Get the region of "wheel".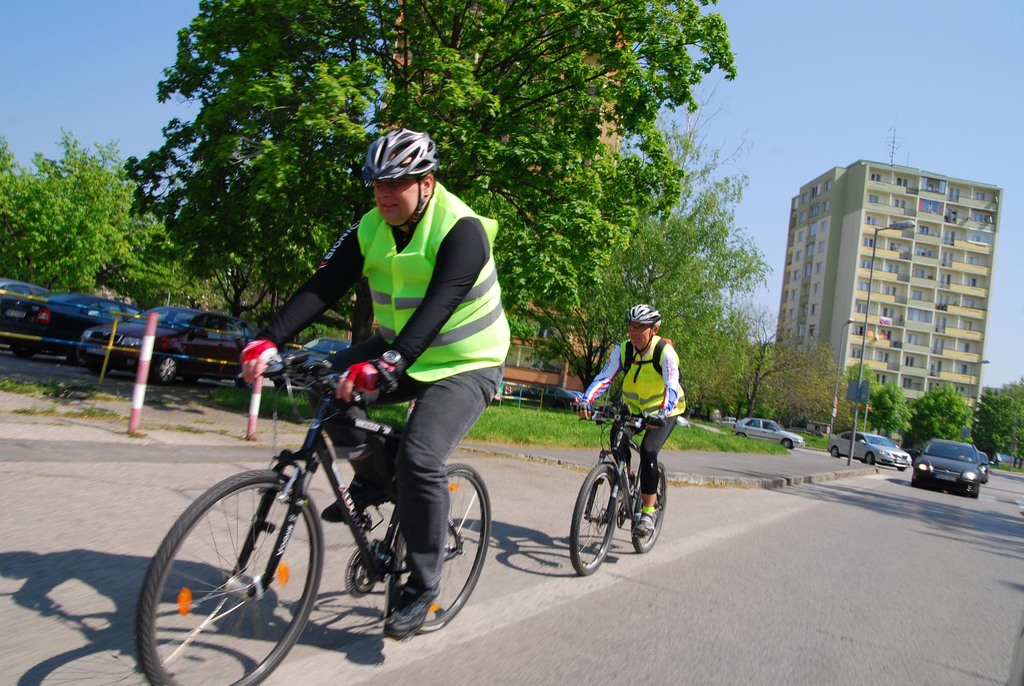
x1=630, y1=458, x2=664, y2=554.
